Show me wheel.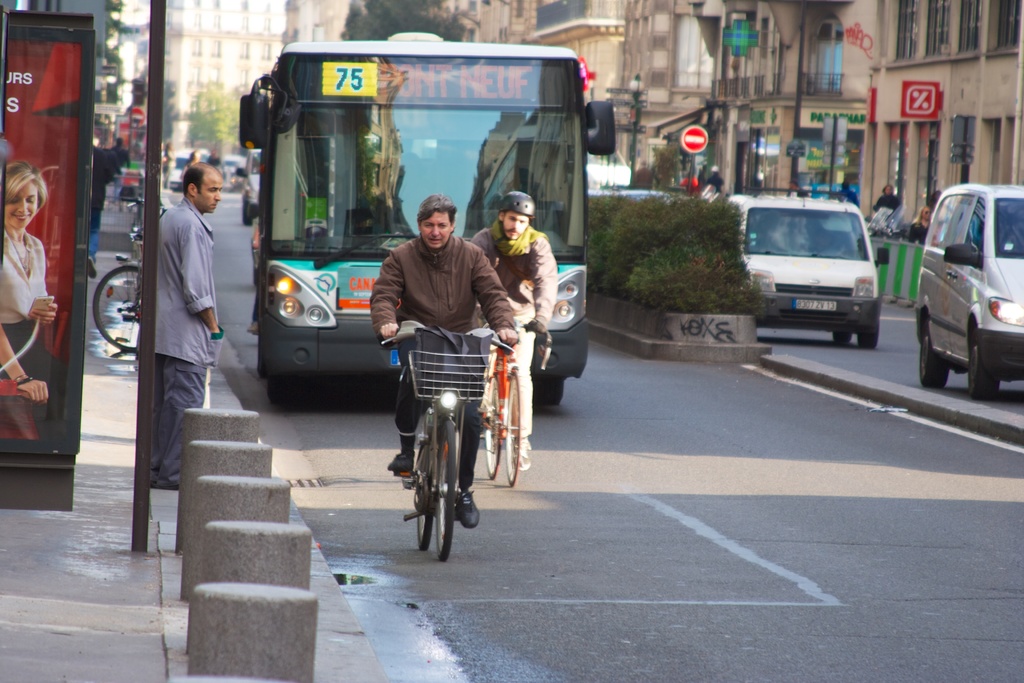
wheel is here: <bbox>441, 422, 460, 562</bbox>.
